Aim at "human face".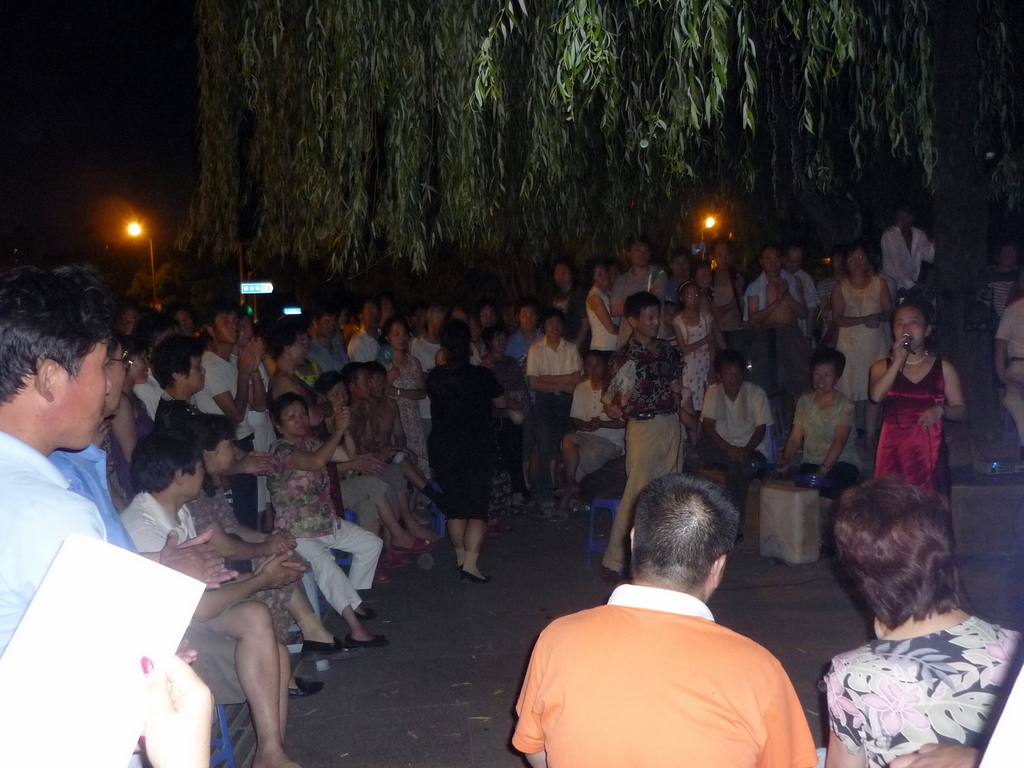
Aimed at 676/262/682/273.
